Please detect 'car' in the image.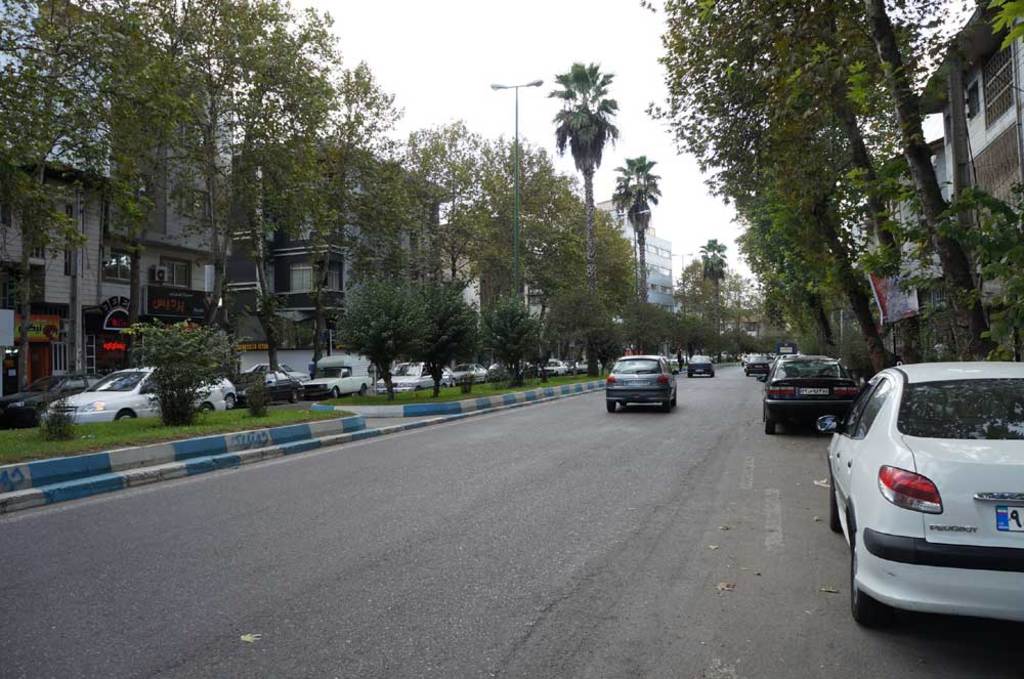
x1=527 y1=356 x2=575 y2=372.
